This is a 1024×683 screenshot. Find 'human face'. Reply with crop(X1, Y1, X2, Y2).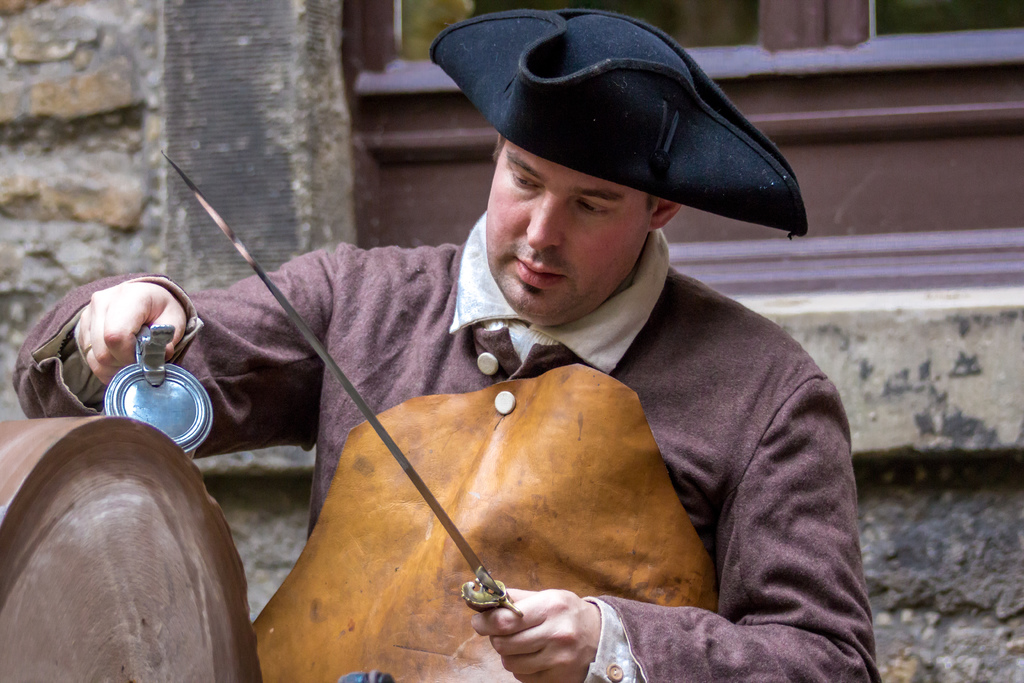
crop(485, 136, 653, 325).
